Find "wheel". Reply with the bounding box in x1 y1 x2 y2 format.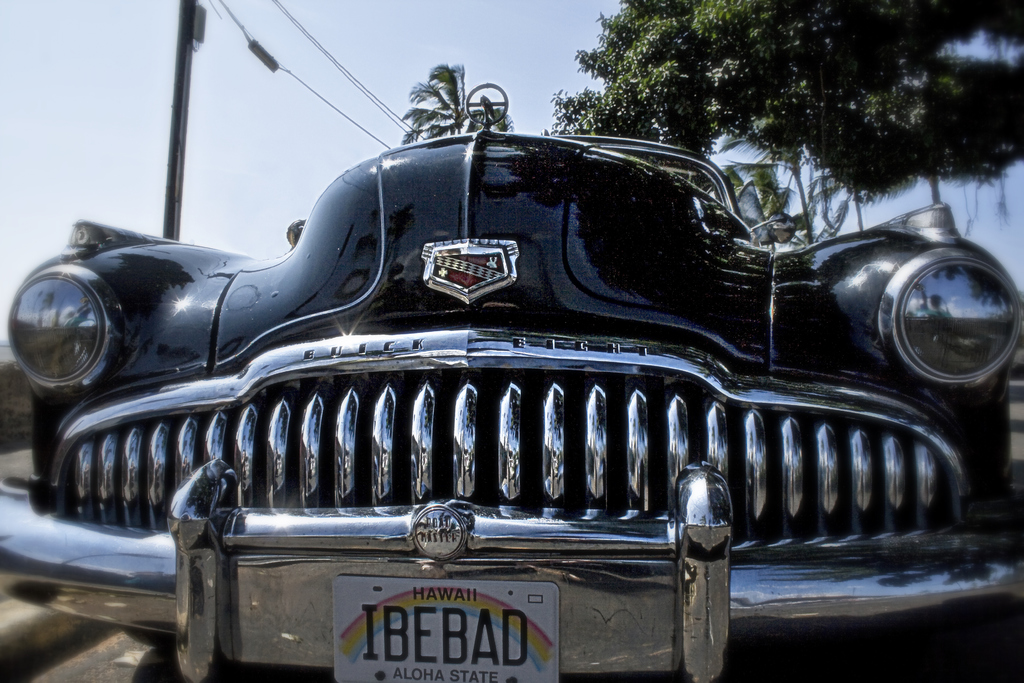
123 630 172 648.
